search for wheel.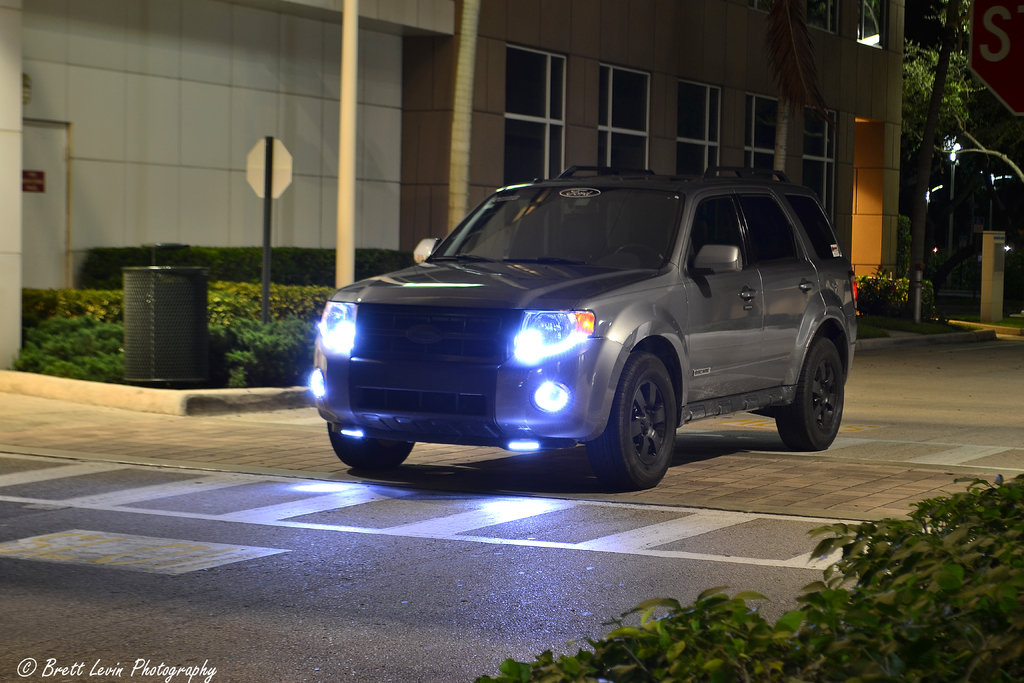
Found at left=779, top=305, right=847, bottom=452.
